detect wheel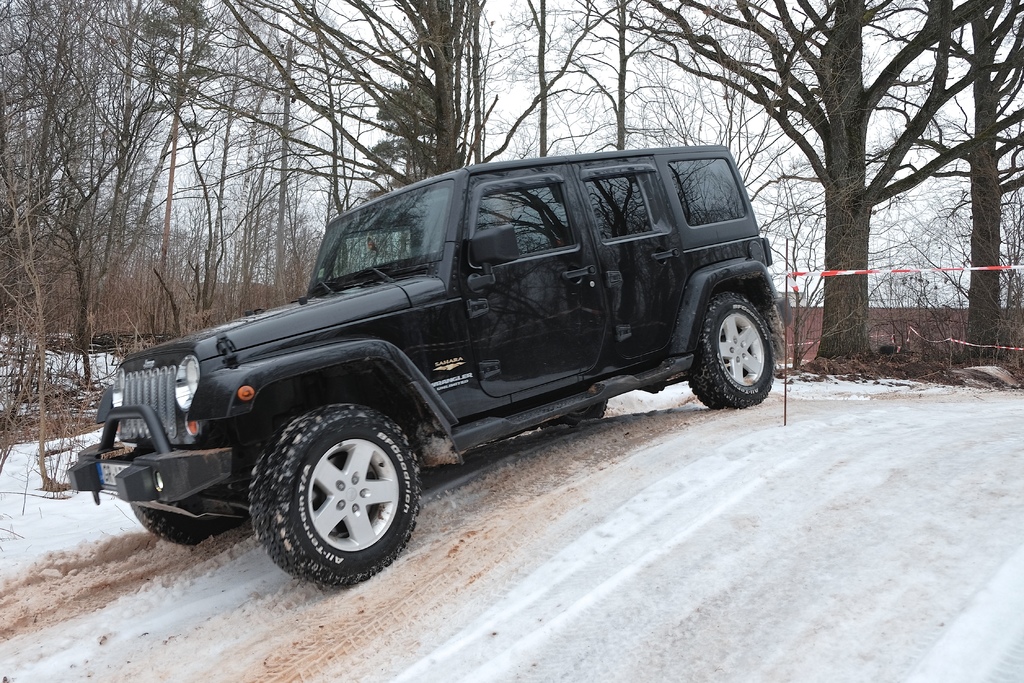
region(542, 397, 609, 426)
